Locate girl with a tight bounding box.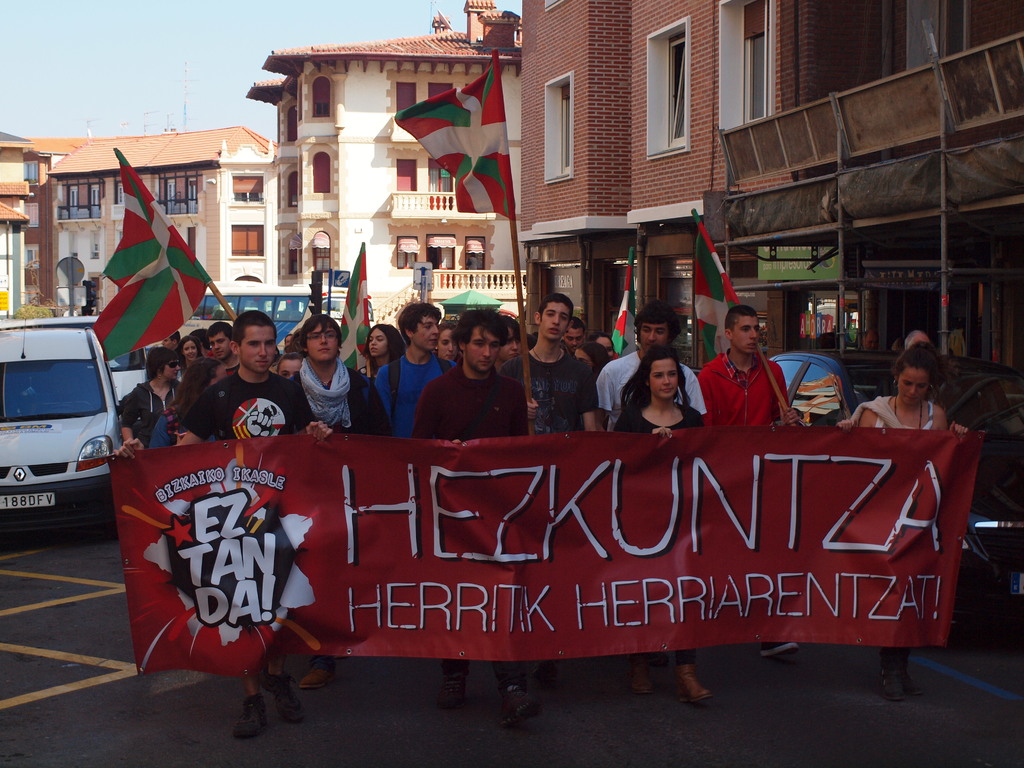
BBox(572, 341, 609, 380).
